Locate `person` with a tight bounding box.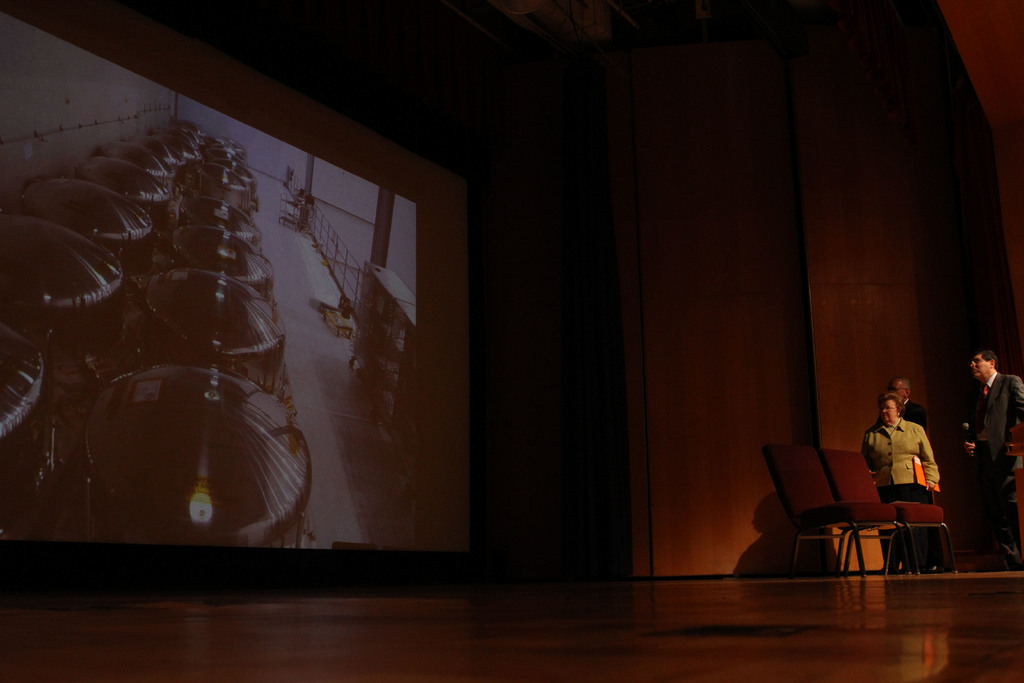
select_region(874, 377, 928, 570).
